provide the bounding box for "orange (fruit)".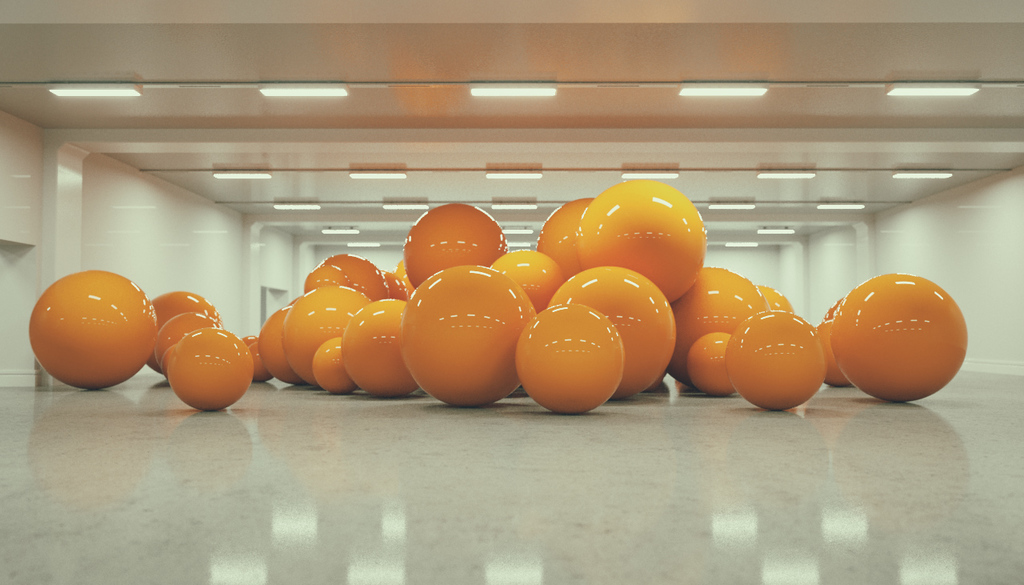
region(490, 246, 555, 307).
